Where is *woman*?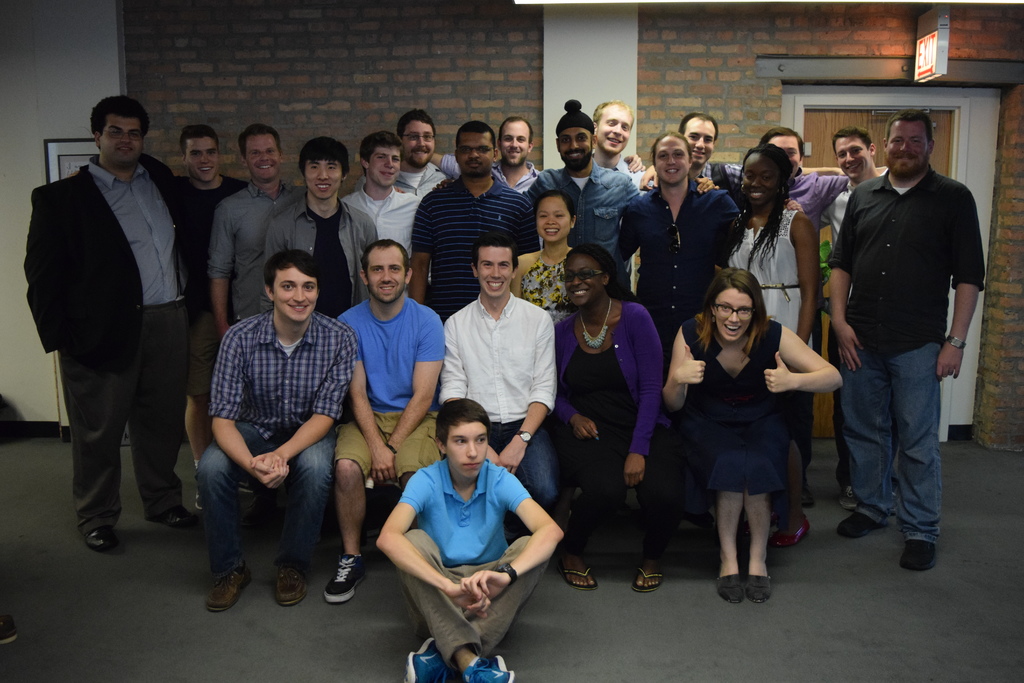
box=[507, 189, 583, 327].
